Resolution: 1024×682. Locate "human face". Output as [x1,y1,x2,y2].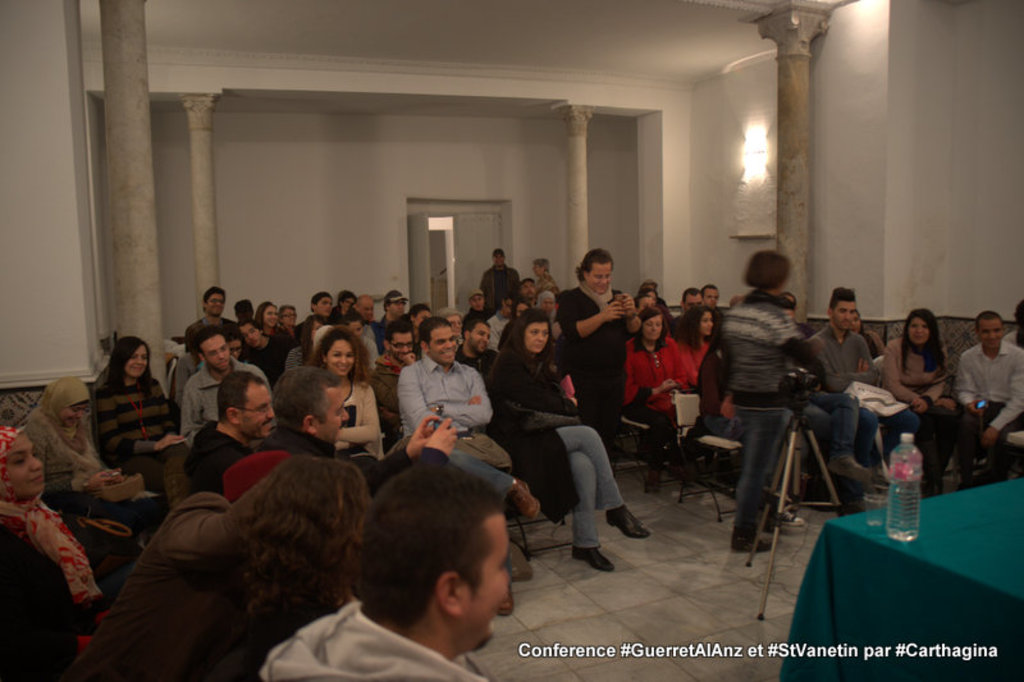
[467,294,488,311].
